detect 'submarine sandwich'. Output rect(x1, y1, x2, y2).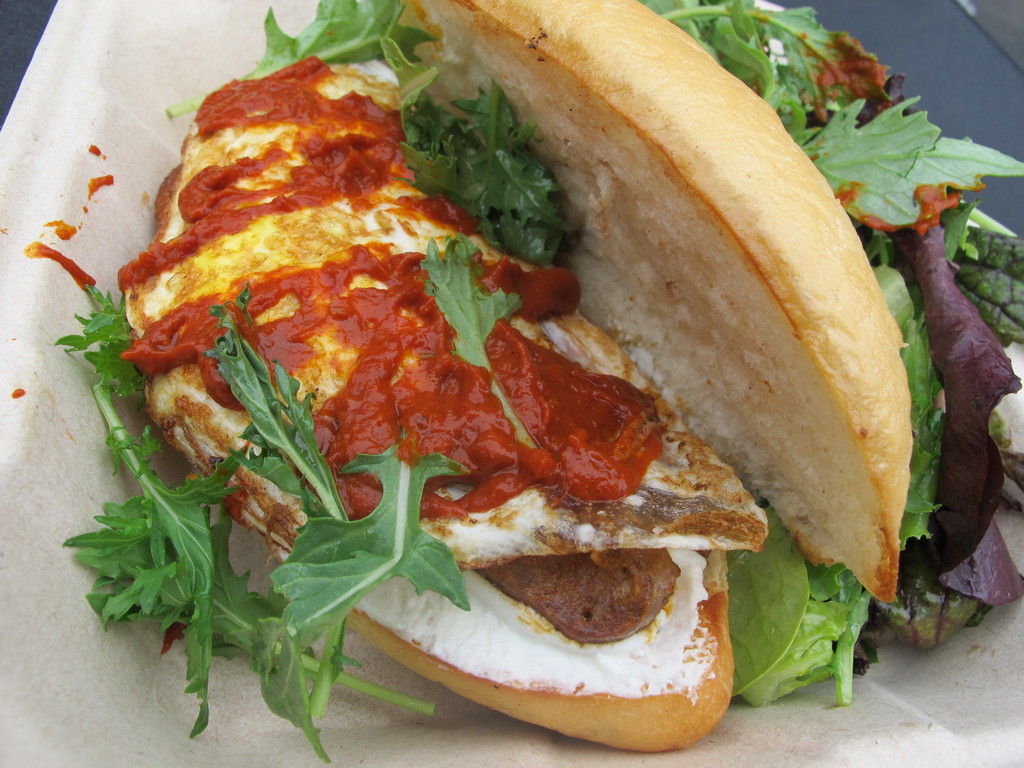
rect(83, 4, 950, 731).
